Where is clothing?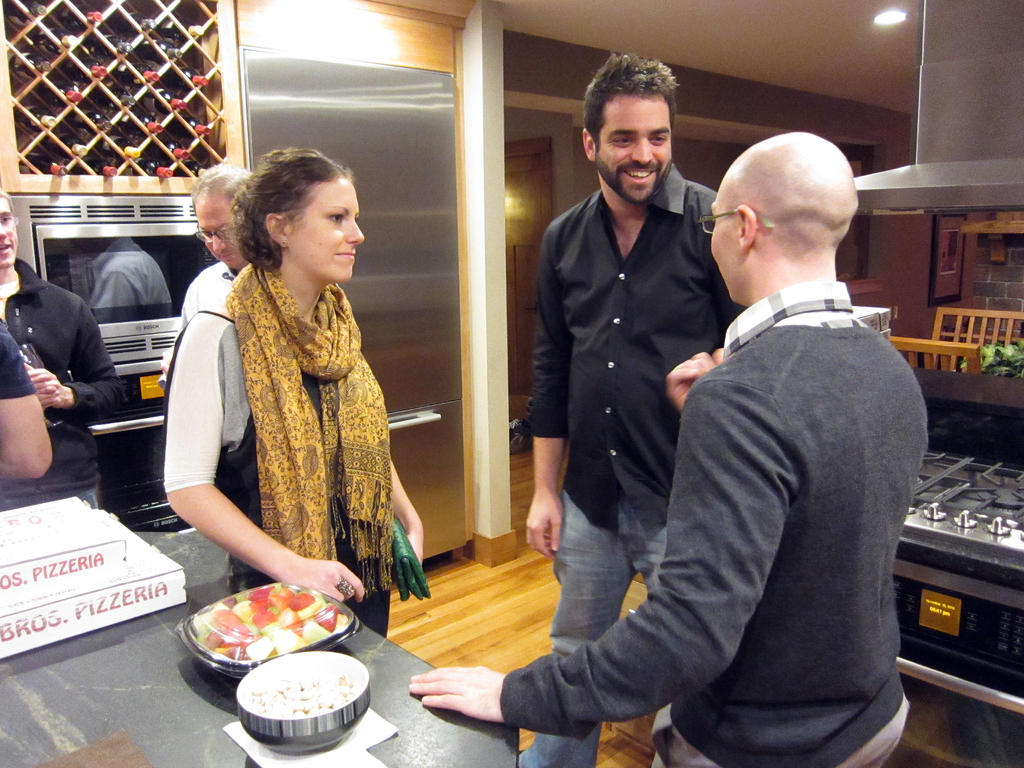
rect(0, 317, 38, 397).
